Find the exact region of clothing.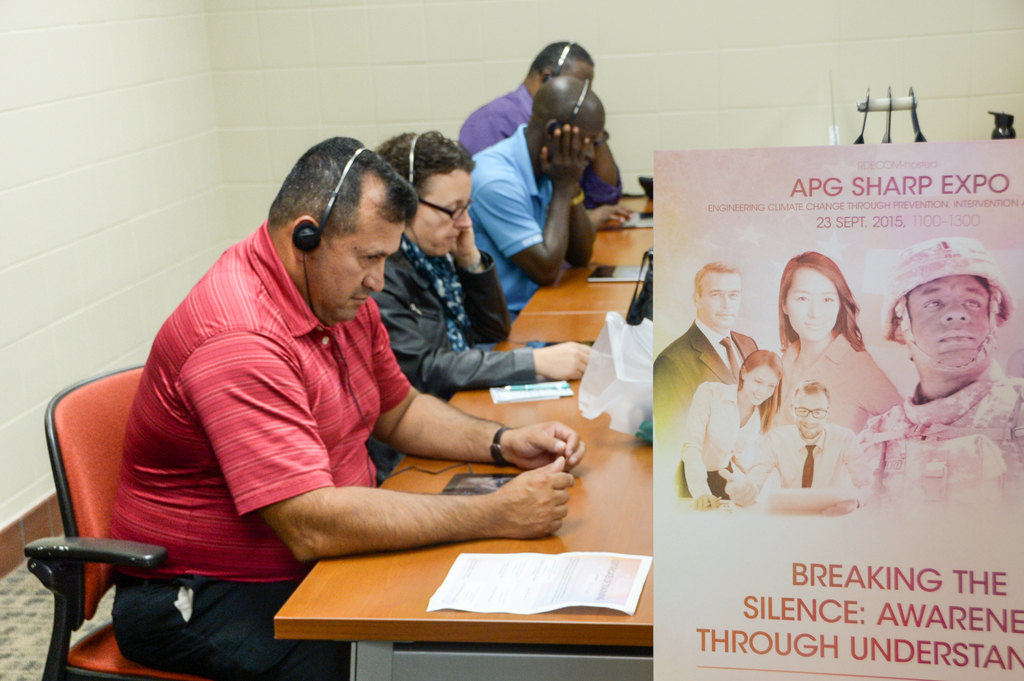
Exact region: 767, 322, 900, 426.
